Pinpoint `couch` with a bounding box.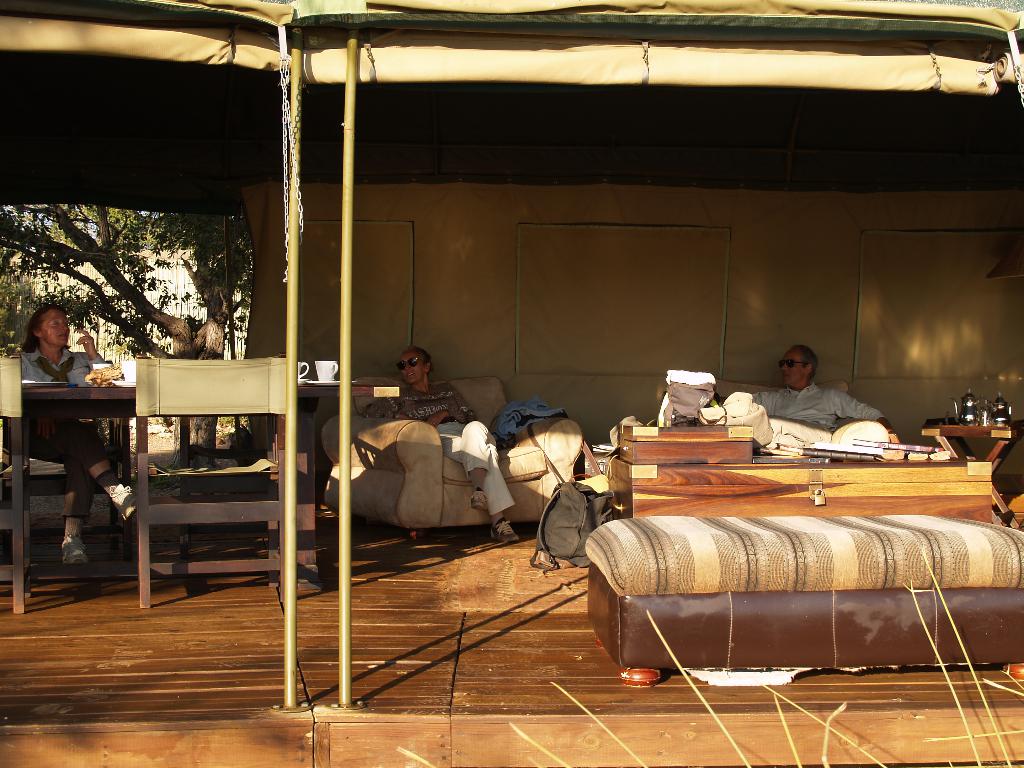
box(320, 393, 540, 547).
